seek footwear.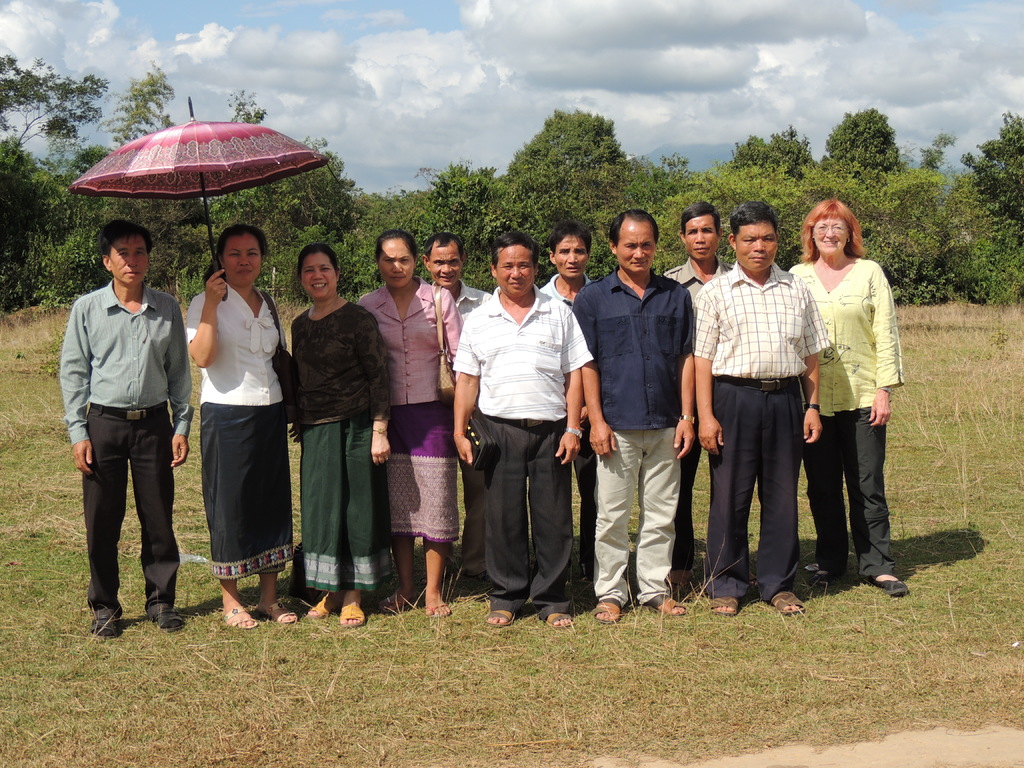
[375, 598, 408, 612].
